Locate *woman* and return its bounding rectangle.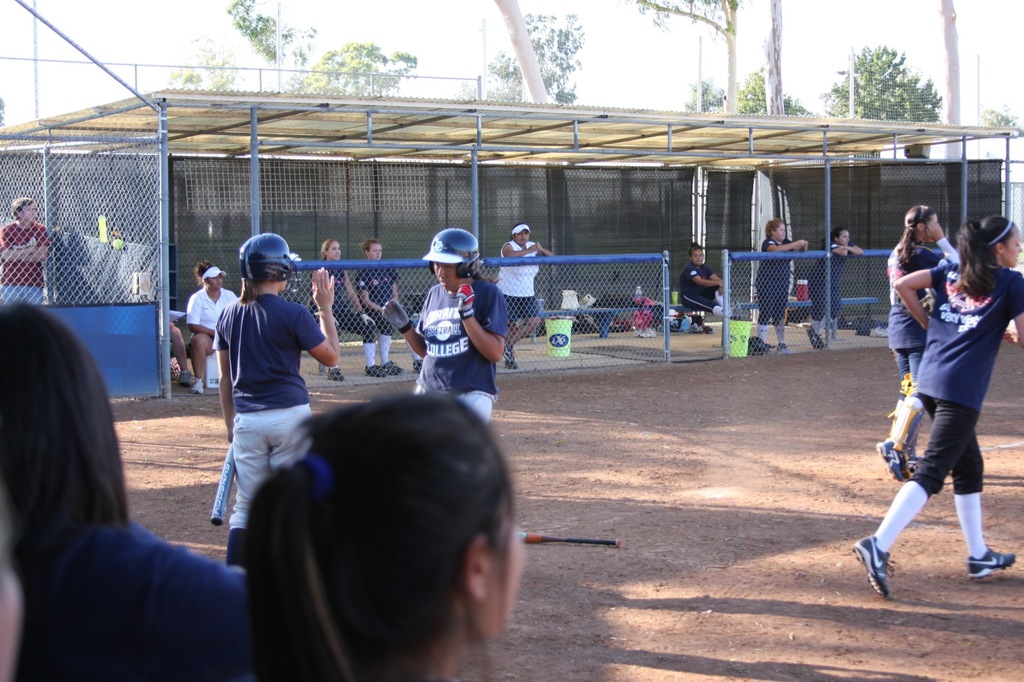
l=210, t=232, r=342, b=569.
